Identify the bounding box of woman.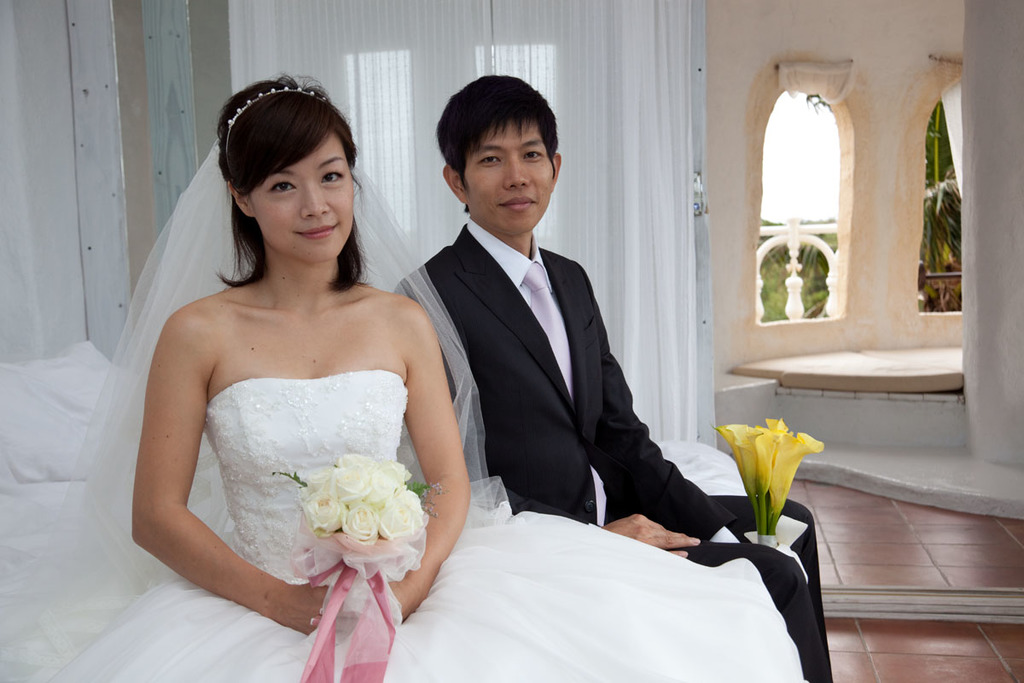
[107, 90, 476, 658].
